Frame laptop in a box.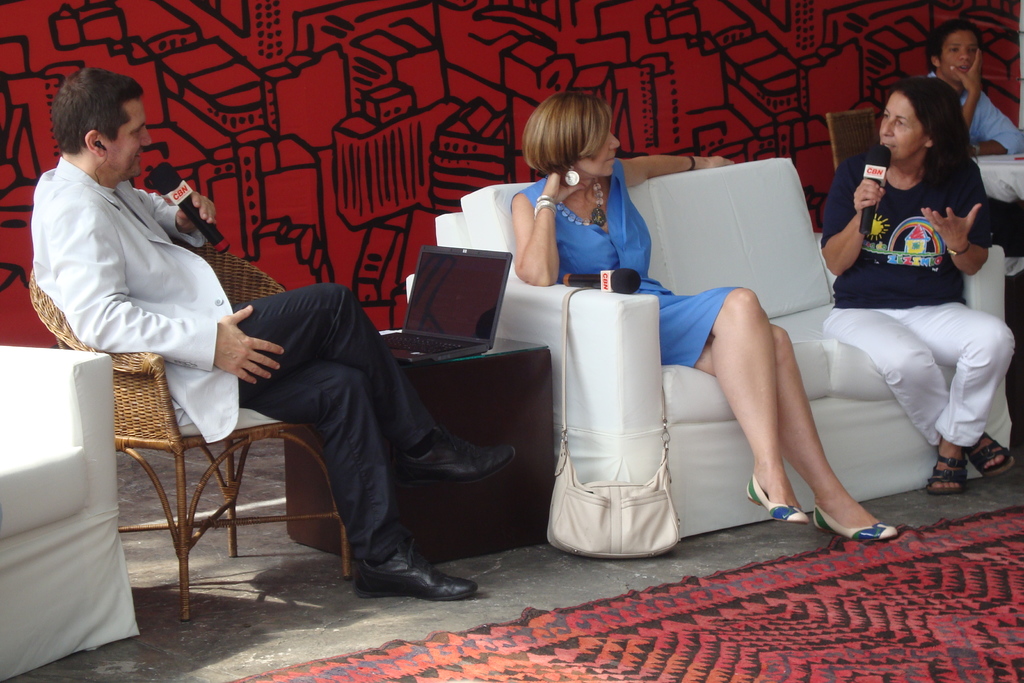
{"x1": 388, "y1": 235, "x2": 524, "y2": 355}.
